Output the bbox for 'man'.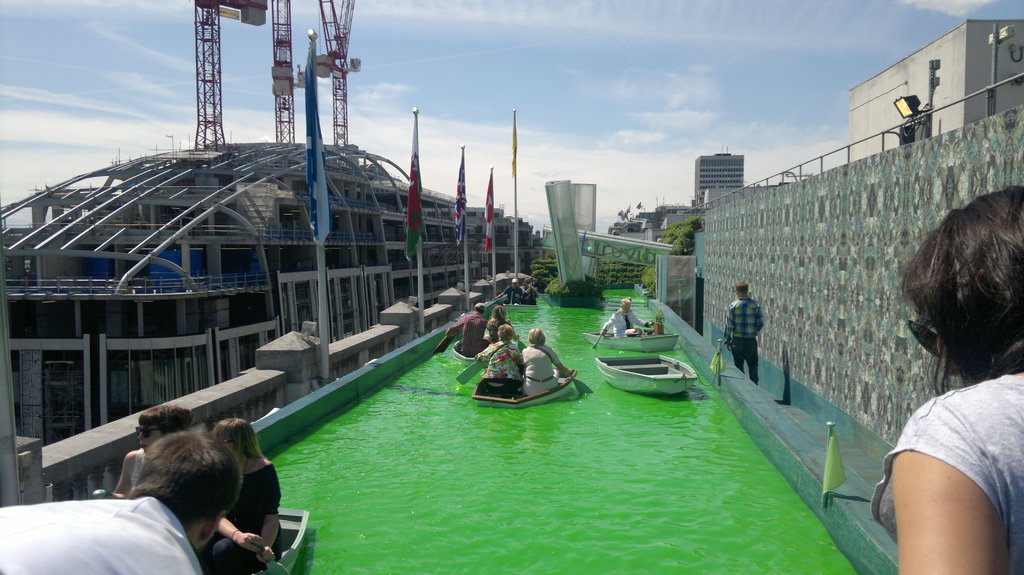
select_region(600, 292, 655, 336).
